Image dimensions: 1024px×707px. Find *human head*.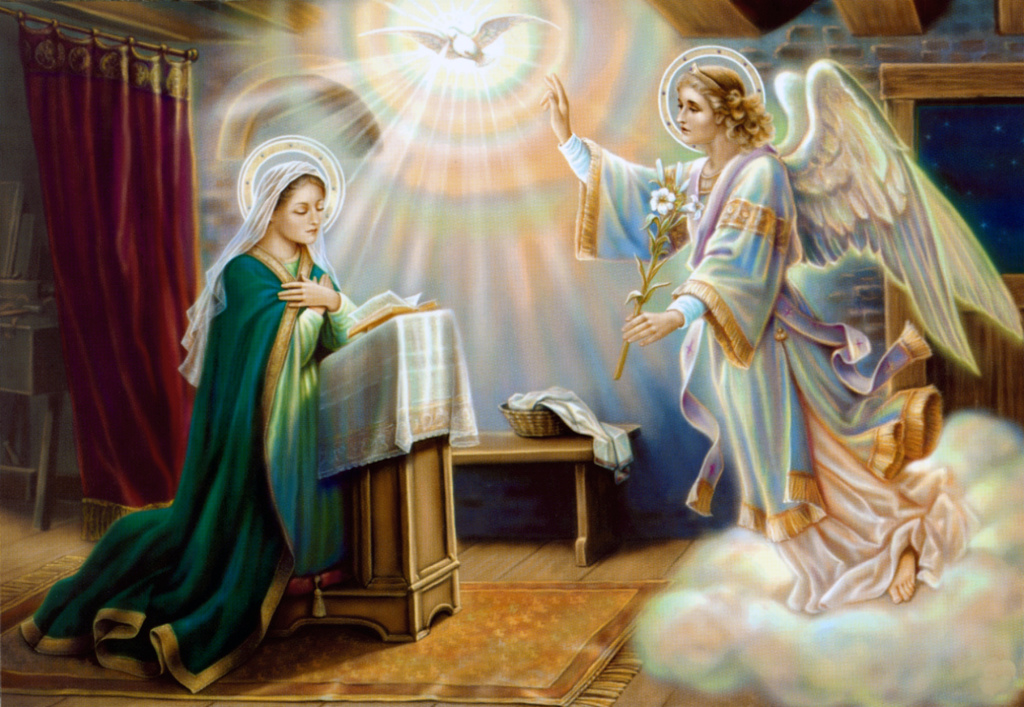
bbox(254, 158, 326, 242).
